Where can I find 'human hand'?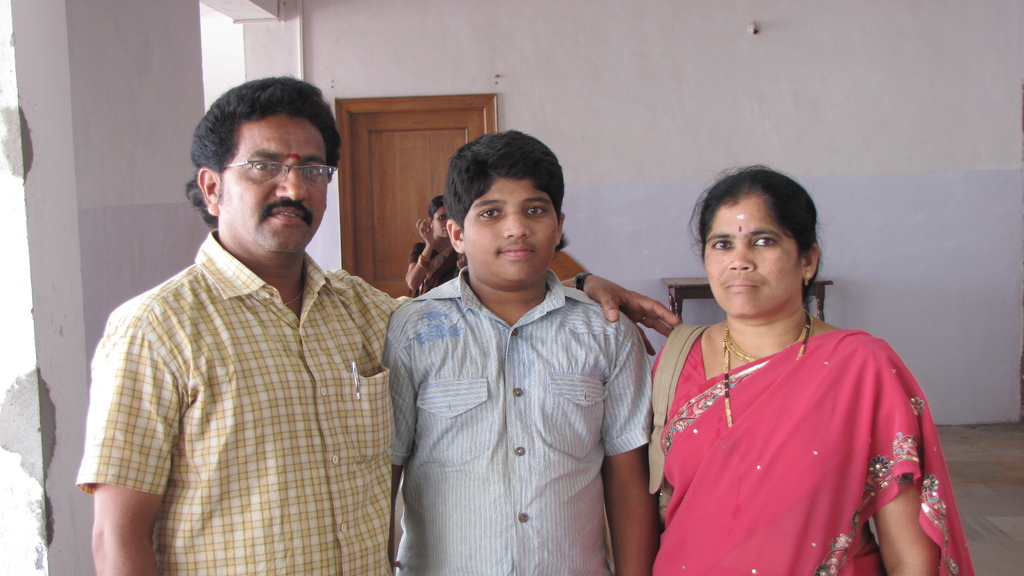
You can find it at [x1=415, y1=217, x2=435, y2=247].
